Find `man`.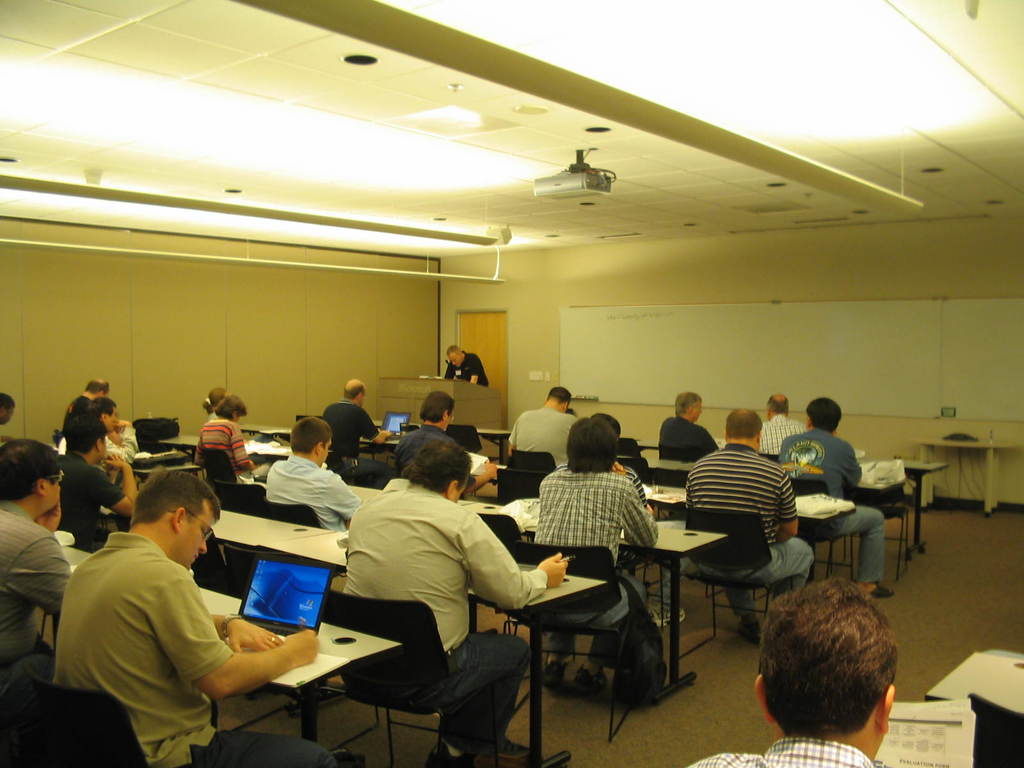
x1=684, y1=406, x2=814, y2=644.
